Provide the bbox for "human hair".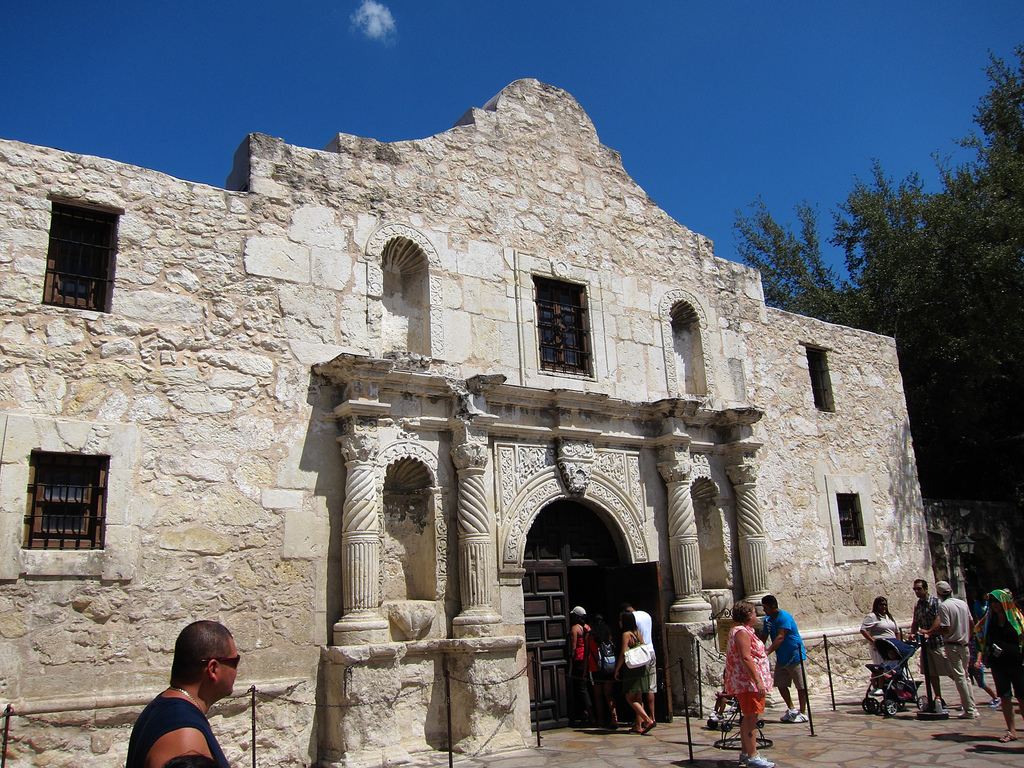
l=139, t=632, r=228, b=710.
